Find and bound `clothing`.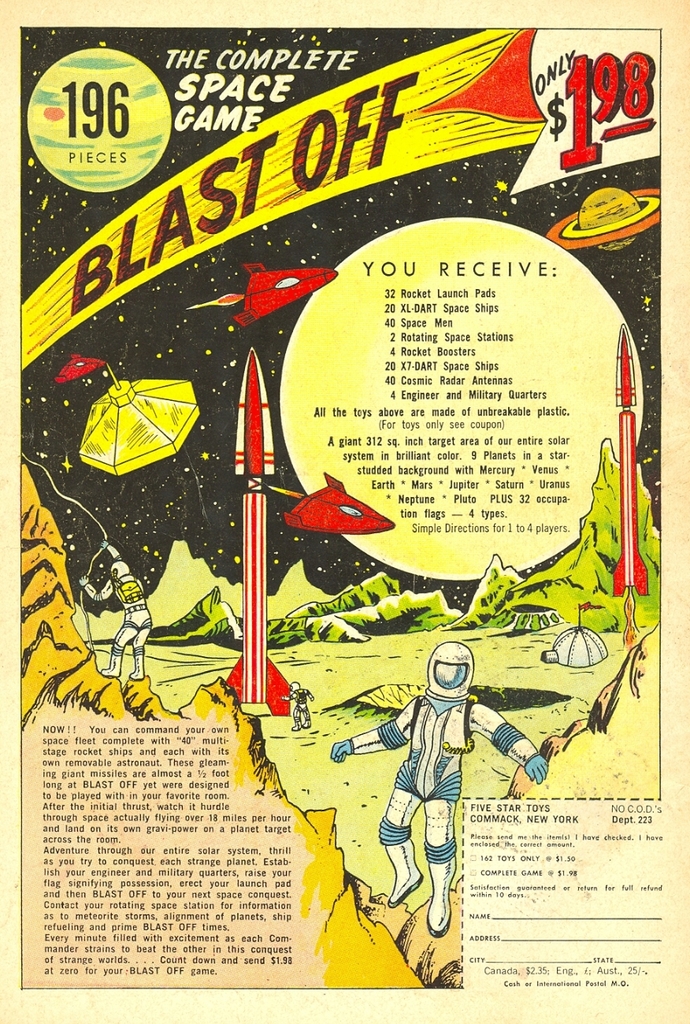
Bound: 350, 697, 540, 798.
